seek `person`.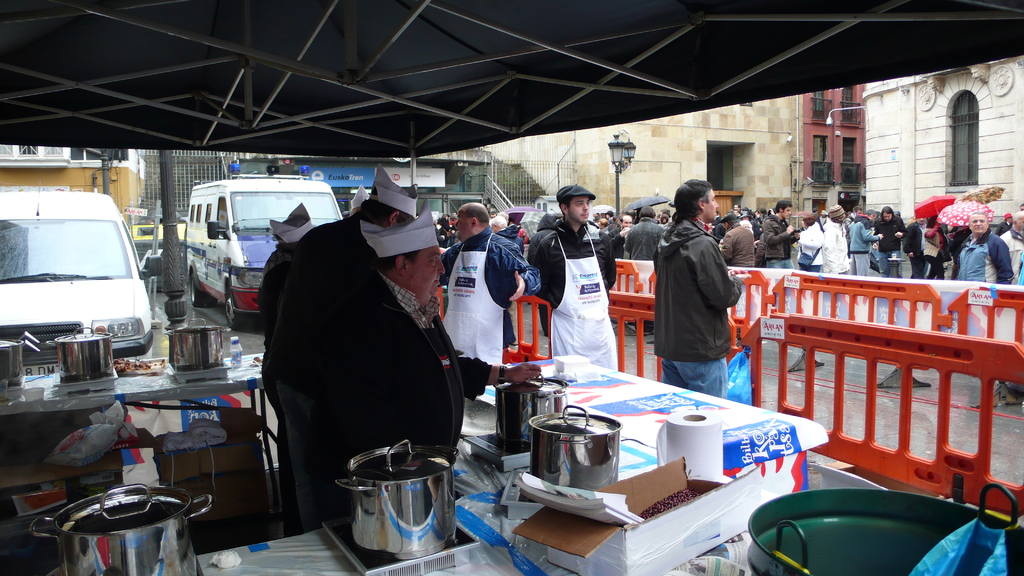
(527, 184, 619, 369).
